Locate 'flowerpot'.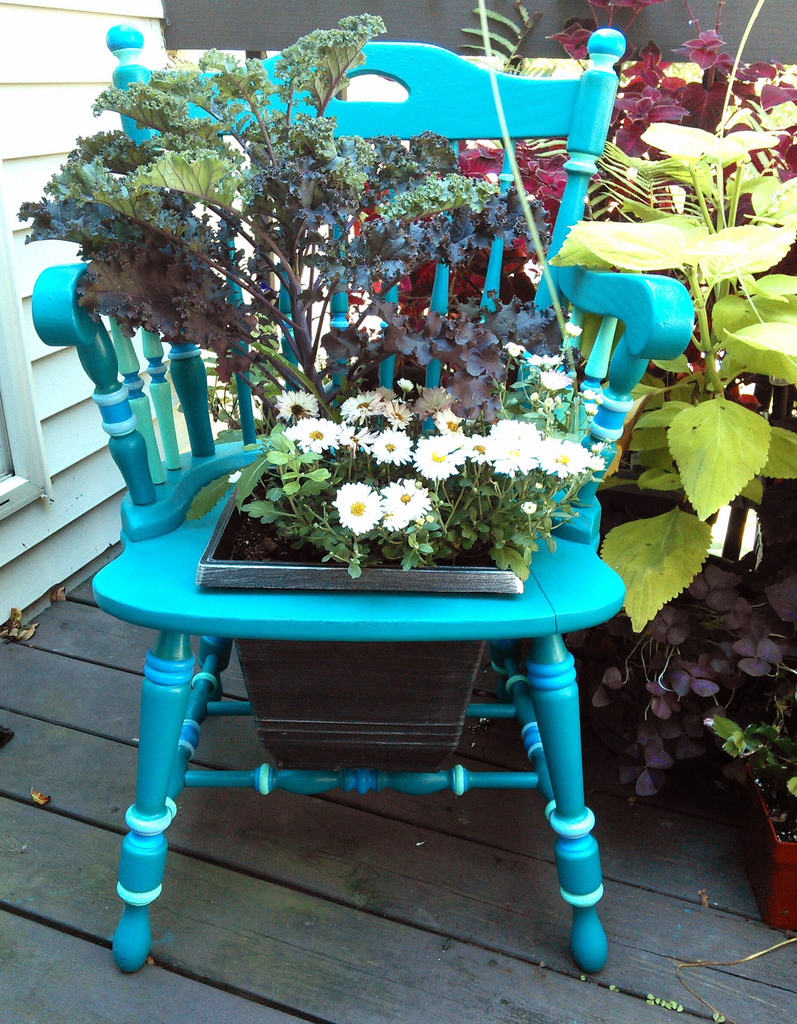
Bounding box: (197, 451, 534, 770).
